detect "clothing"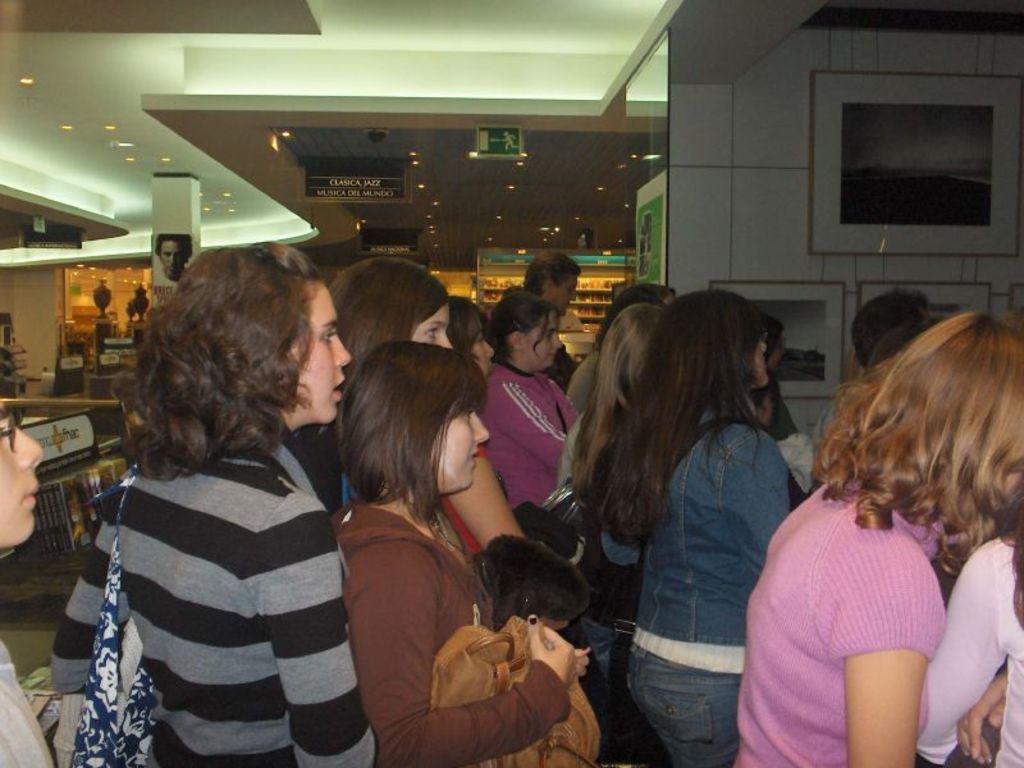
723, 416, 1004, 751
